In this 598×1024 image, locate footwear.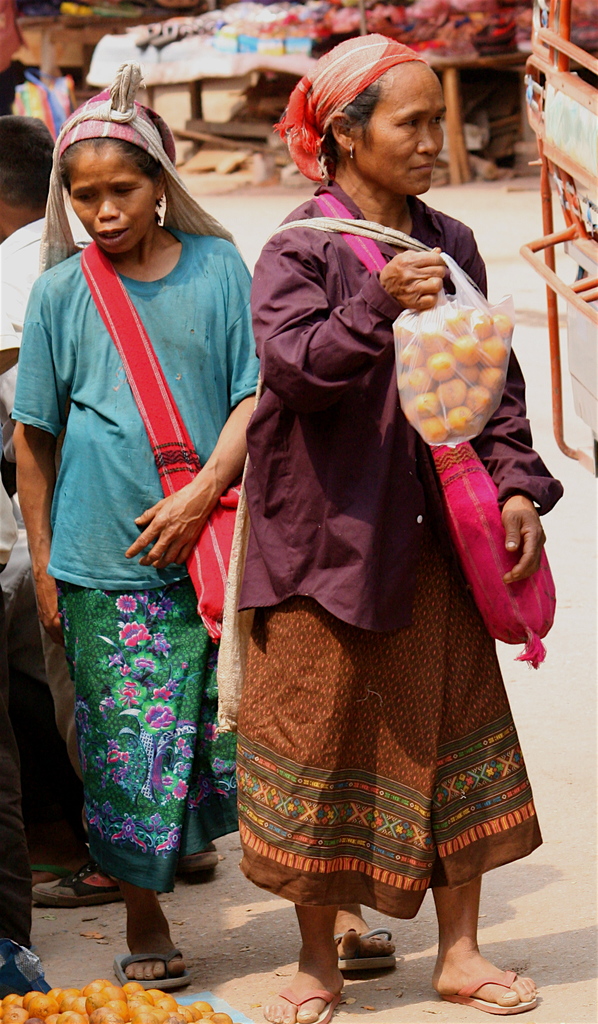
Bounding box: left=437, top=943, right=535, bottom=1009.
